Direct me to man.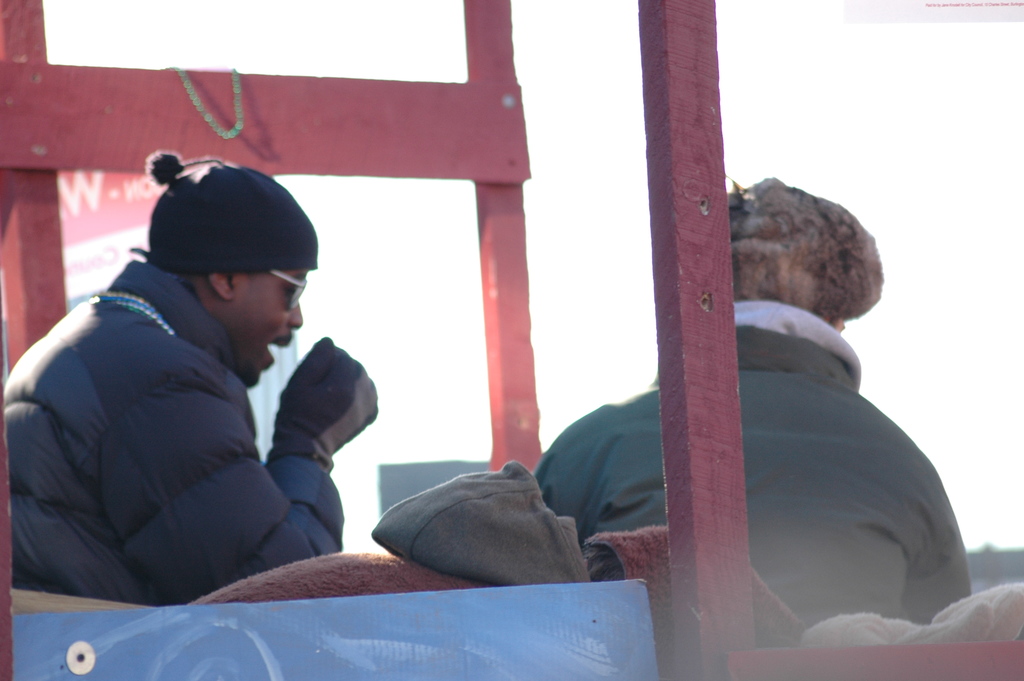
Direction: 18 167 396 620.
